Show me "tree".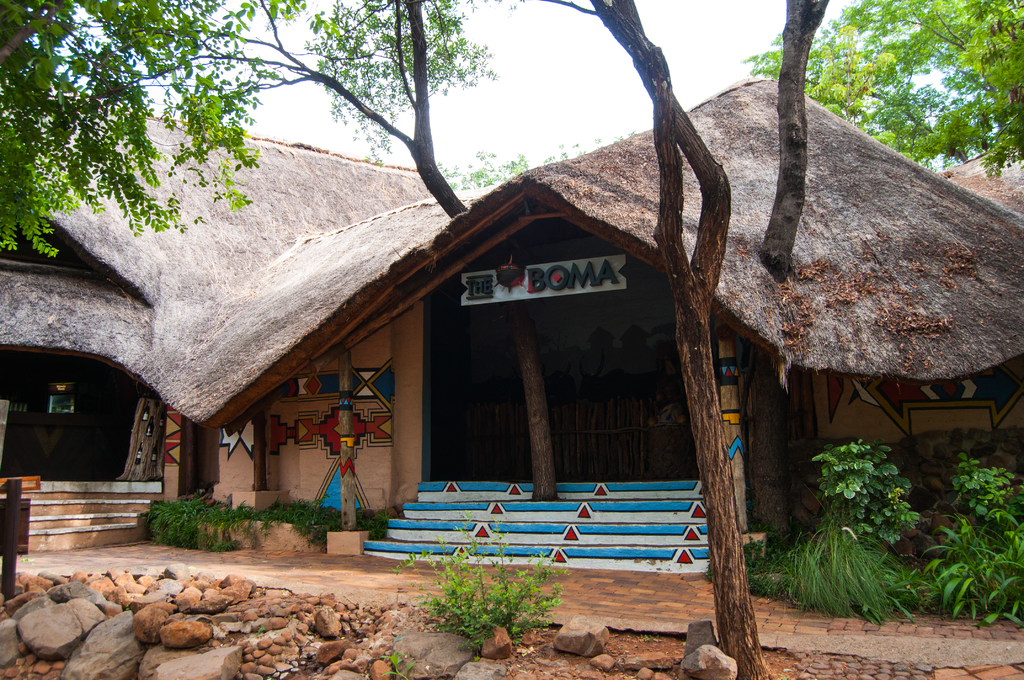
"tree" is here: bbox=[0, 0, 269, 259].
